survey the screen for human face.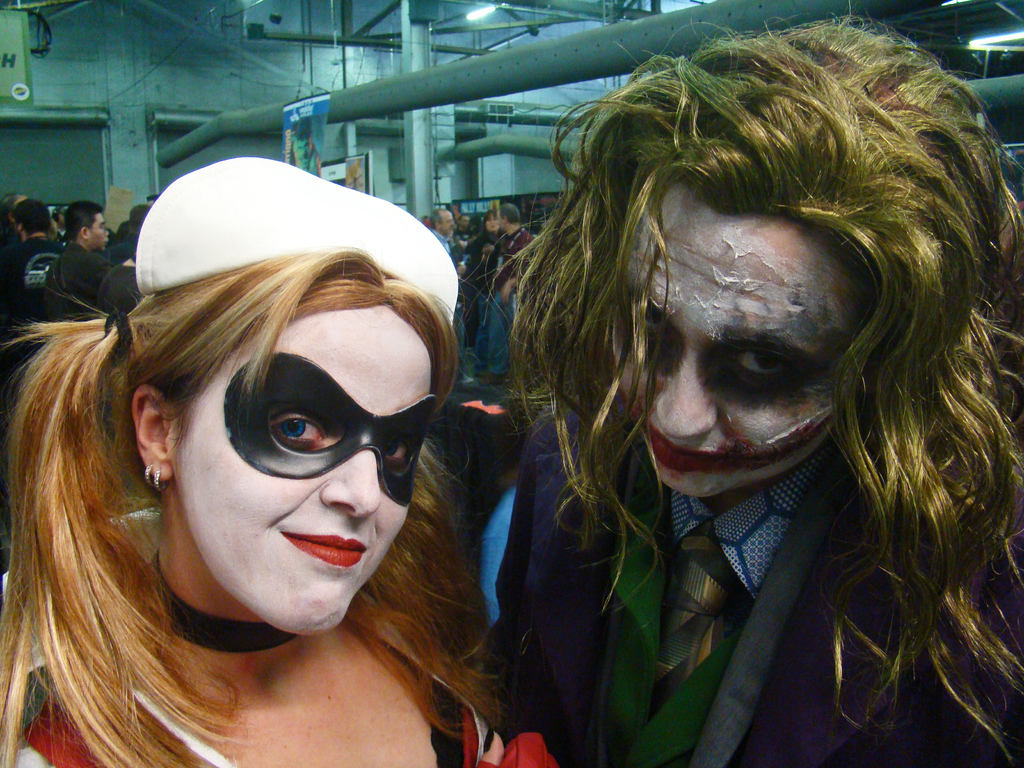
Survey found: l=608, t=186, r=866, b=498.
